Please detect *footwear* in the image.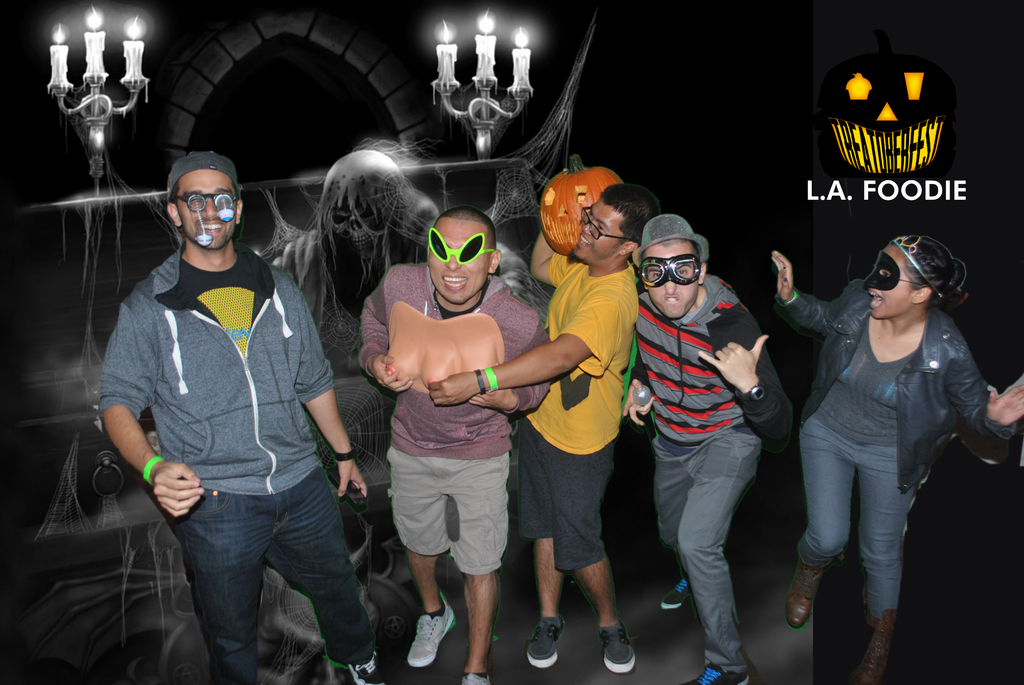
(662, 581, 697, 610).
